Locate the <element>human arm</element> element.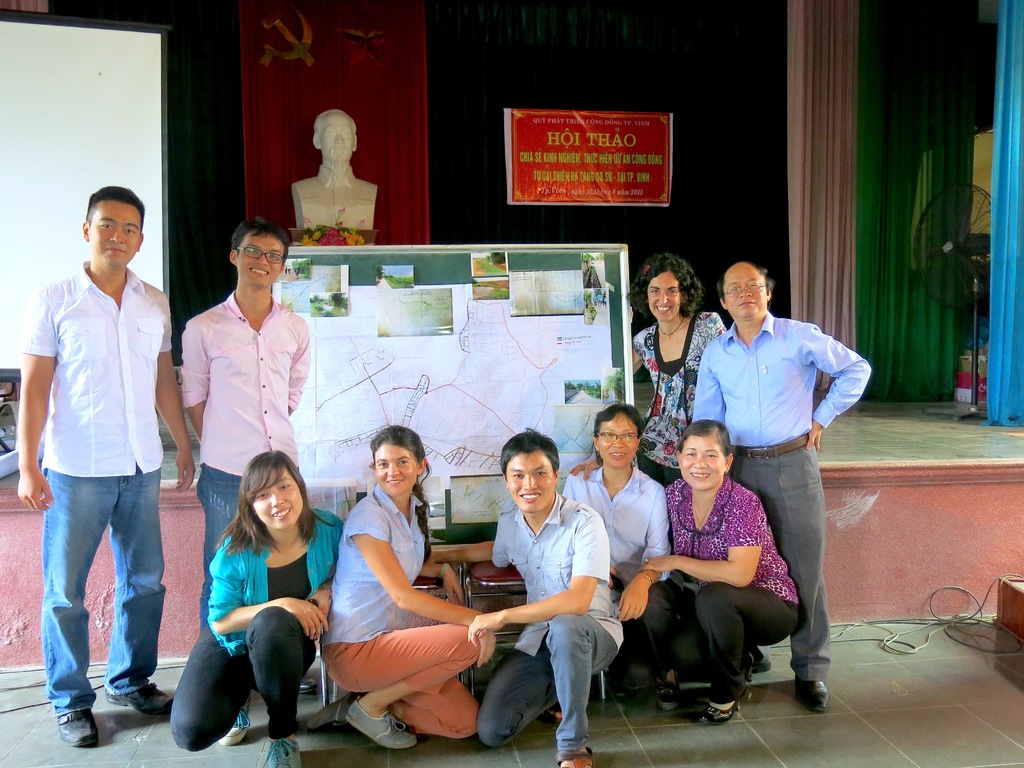
Element bbox: [left=630, top=308, right=641, bottom=374].
